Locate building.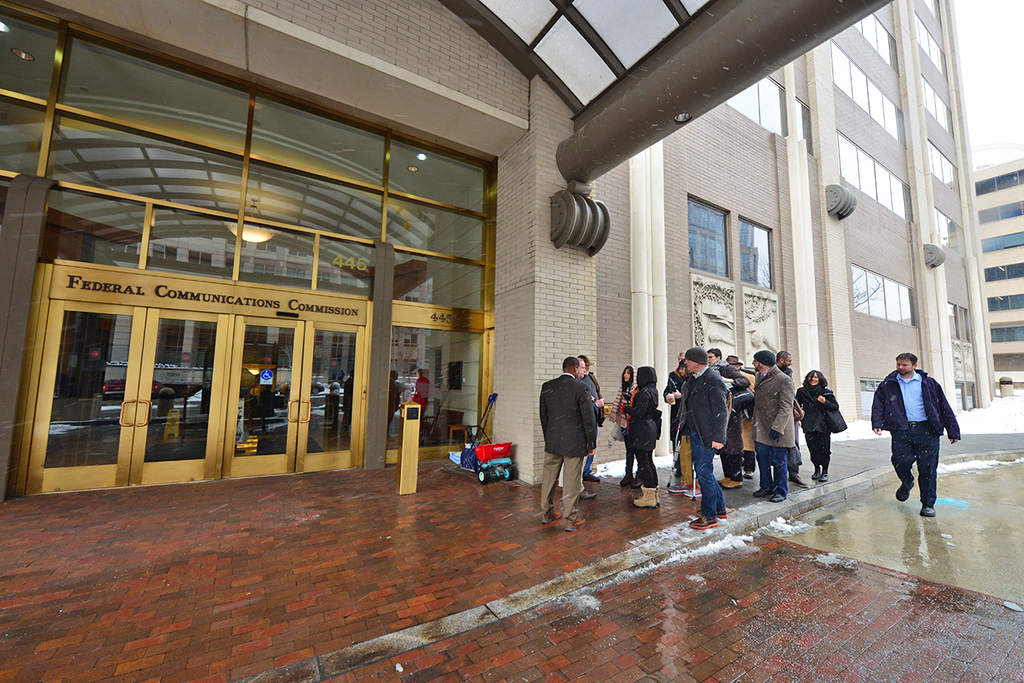
Bounding box: (970,155,1023,388).
